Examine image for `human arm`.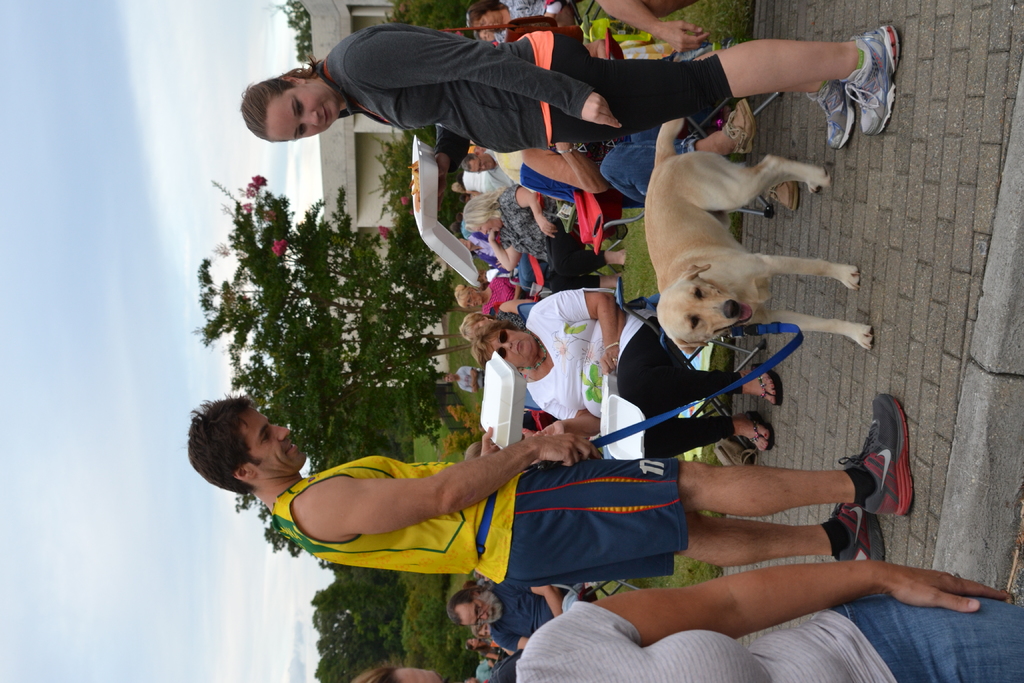
Examination result: Rect(535, 287, 619, 374).
